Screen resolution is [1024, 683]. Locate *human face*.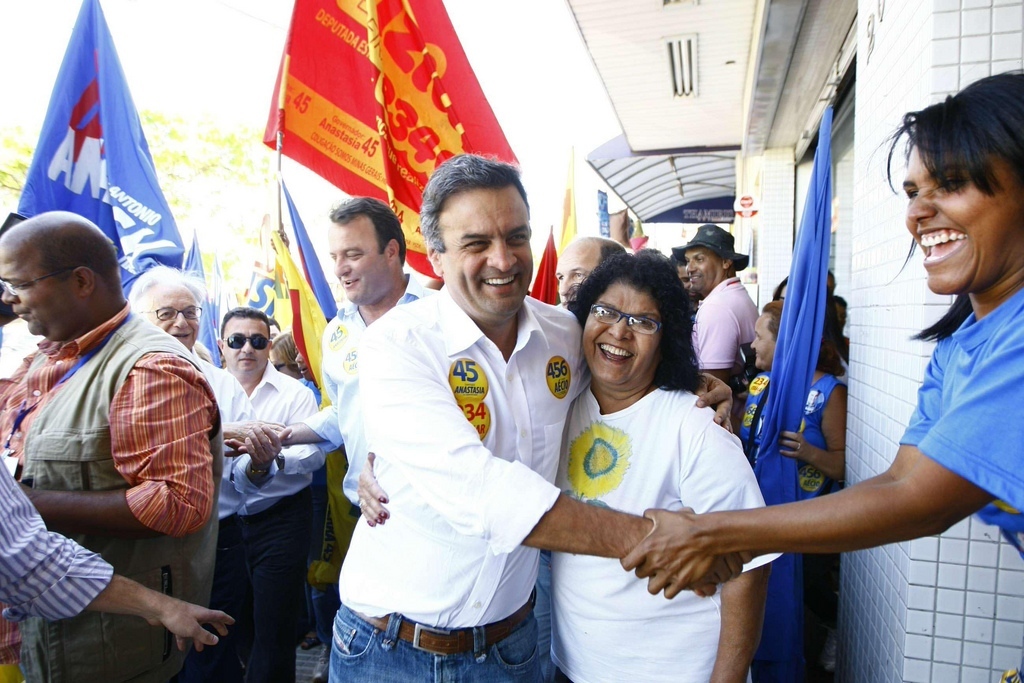
pyautogui.locateOnScreen(330, 217, 388, 296).
